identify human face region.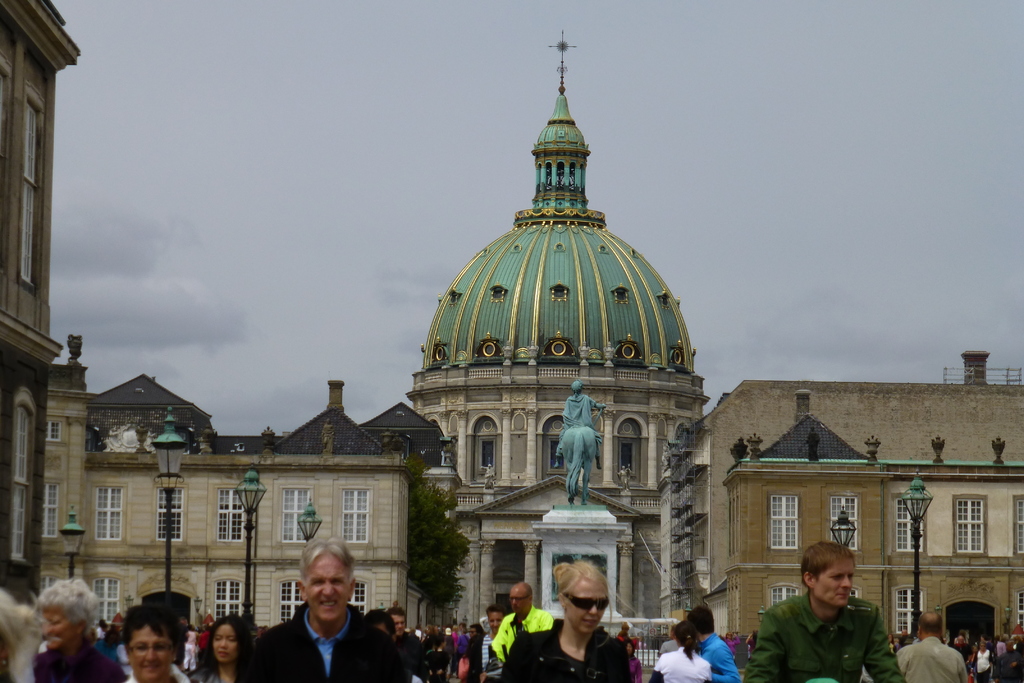
Region: l=393, t=614, r=406, b=636.
